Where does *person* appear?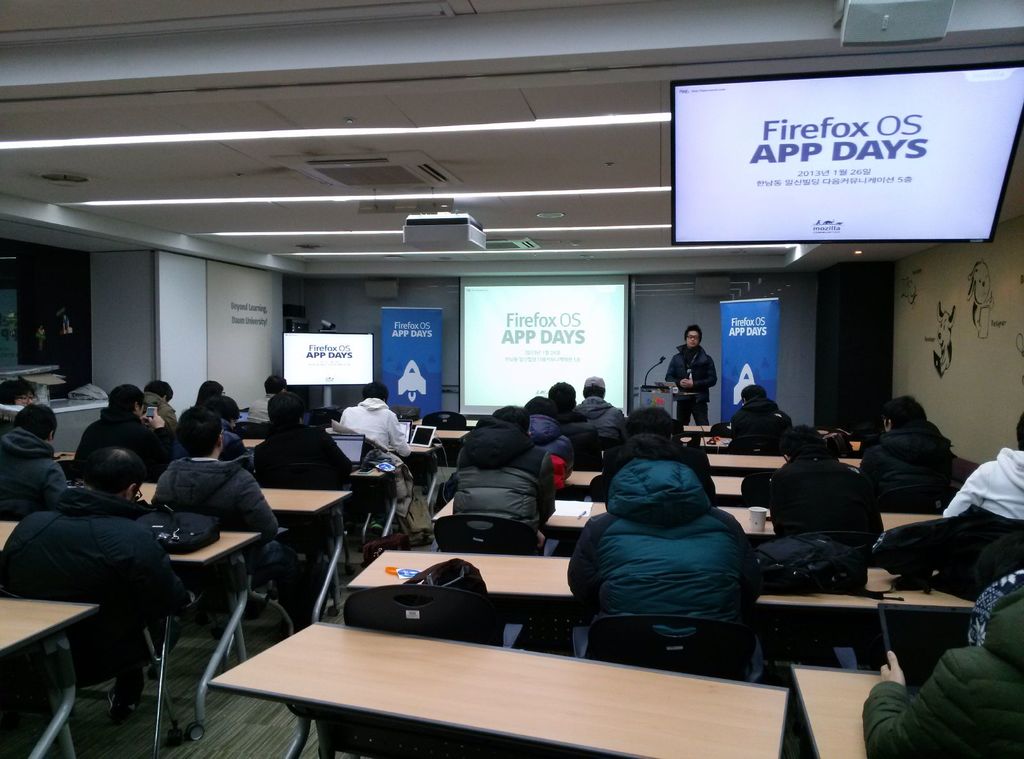
Appears at select_region(449, 404, 557, 558).
